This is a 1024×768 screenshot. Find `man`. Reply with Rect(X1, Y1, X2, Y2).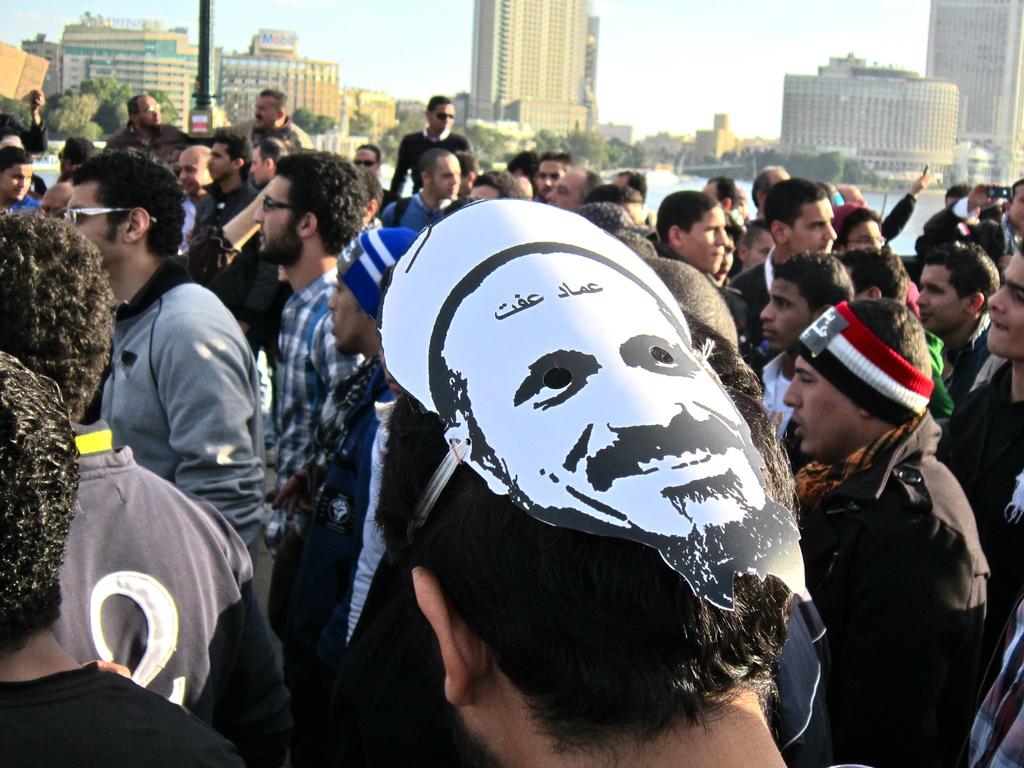
Rect(906, 242, 1000, 403).
